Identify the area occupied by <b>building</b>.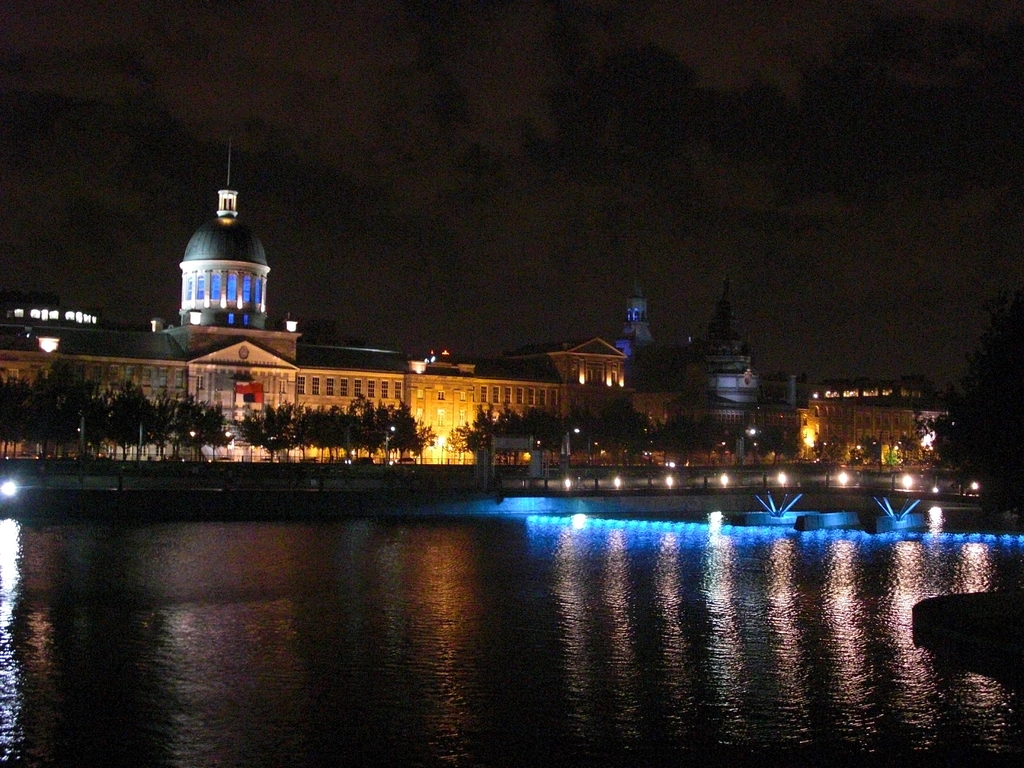
Area: (x1=799, y1=383, x2=963, y2=462).
